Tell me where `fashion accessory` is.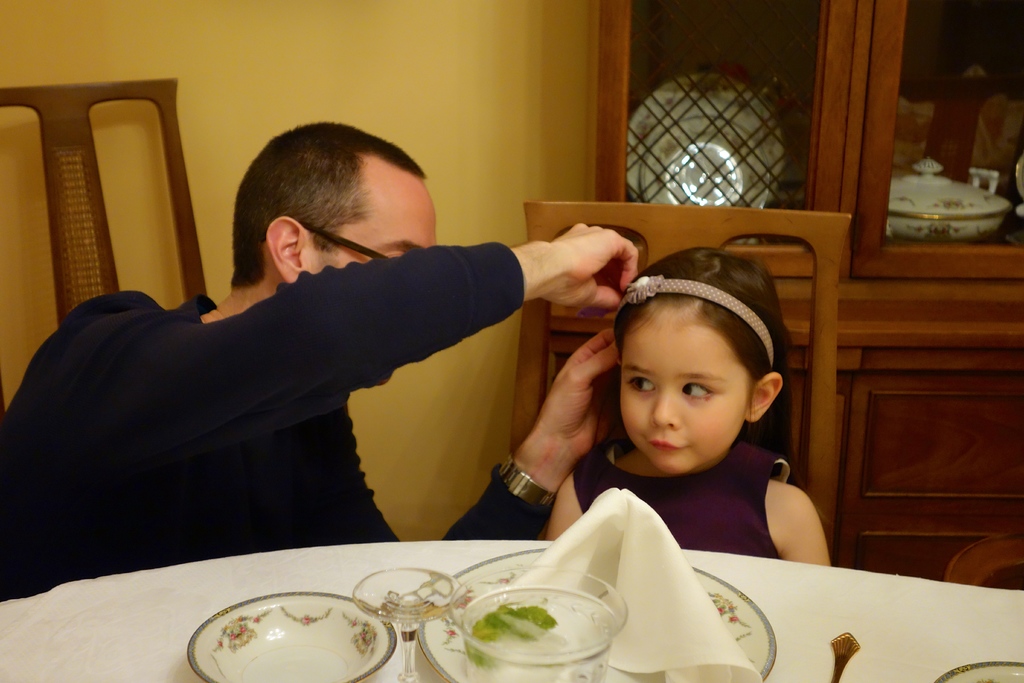
`fashion accessory` is at left=609, top=273, right=779, bottom=372.
